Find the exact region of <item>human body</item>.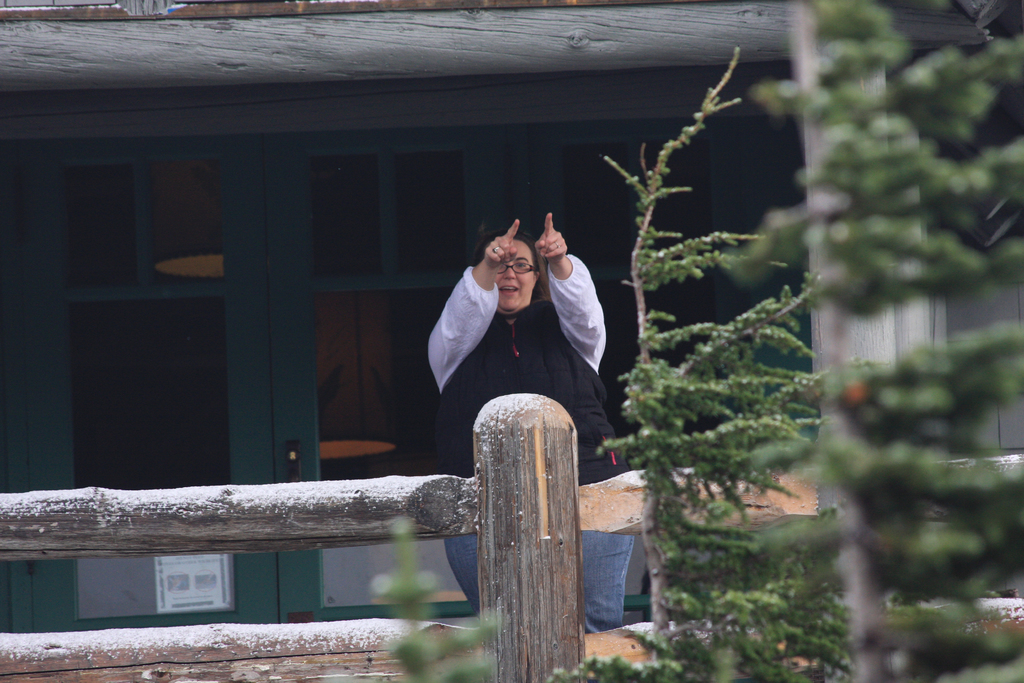
Exact region: detection(426, 209, 586, 450).
